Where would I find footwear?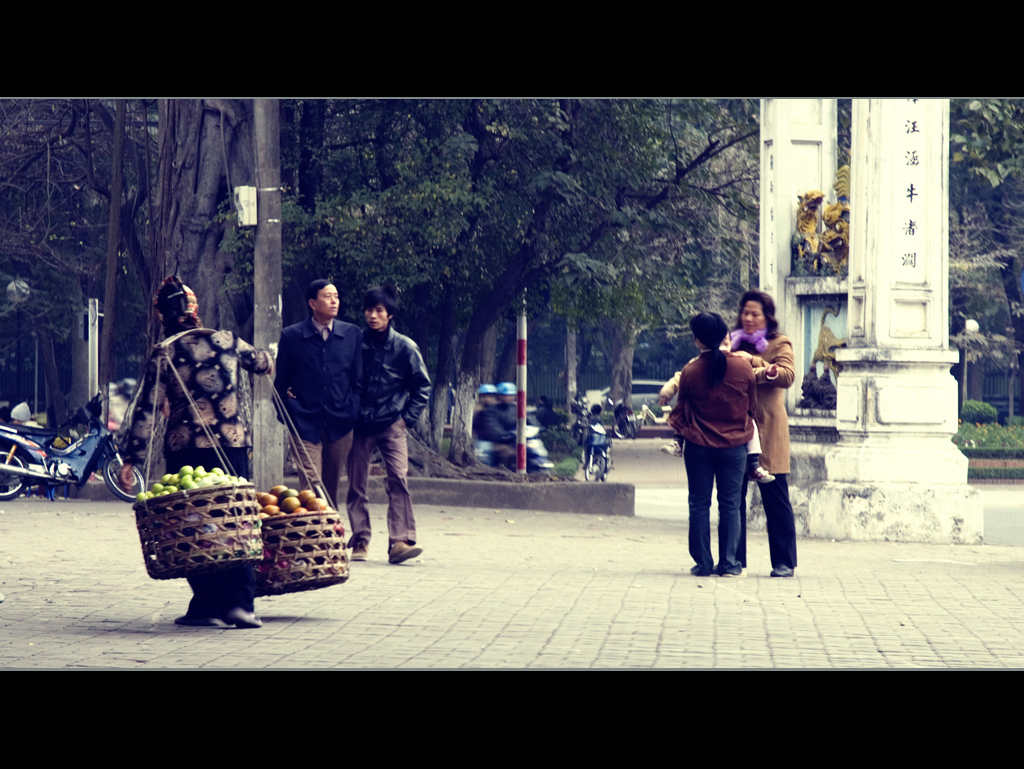
At region(347, 535, 370, 566).
